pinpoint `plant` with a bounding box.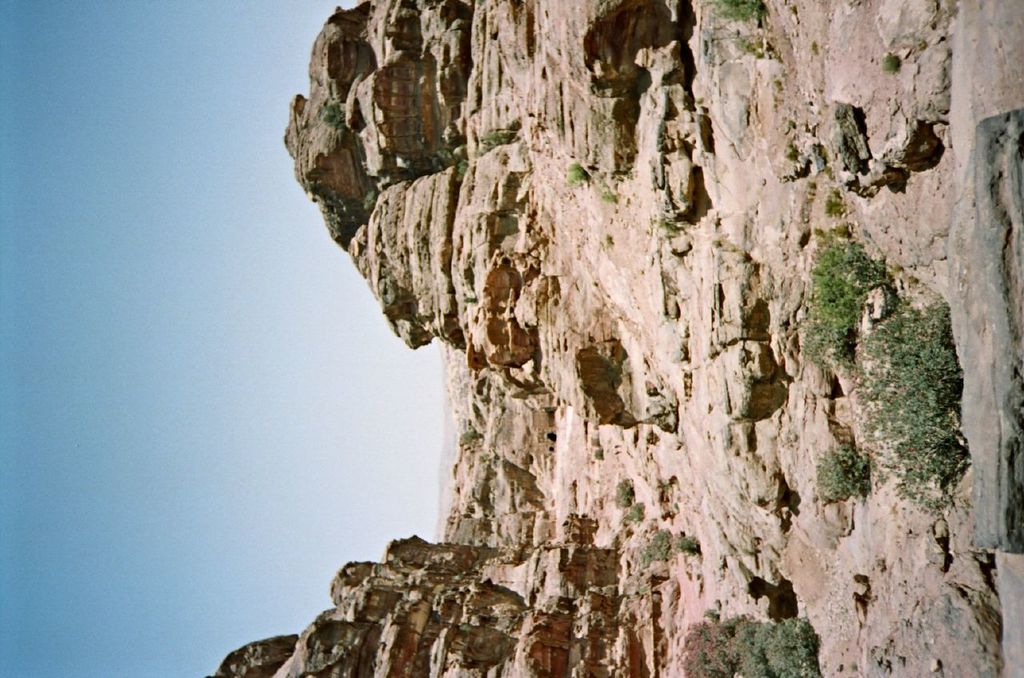
pyautogui.locateOnScreen(810, 441, 870, 502).
